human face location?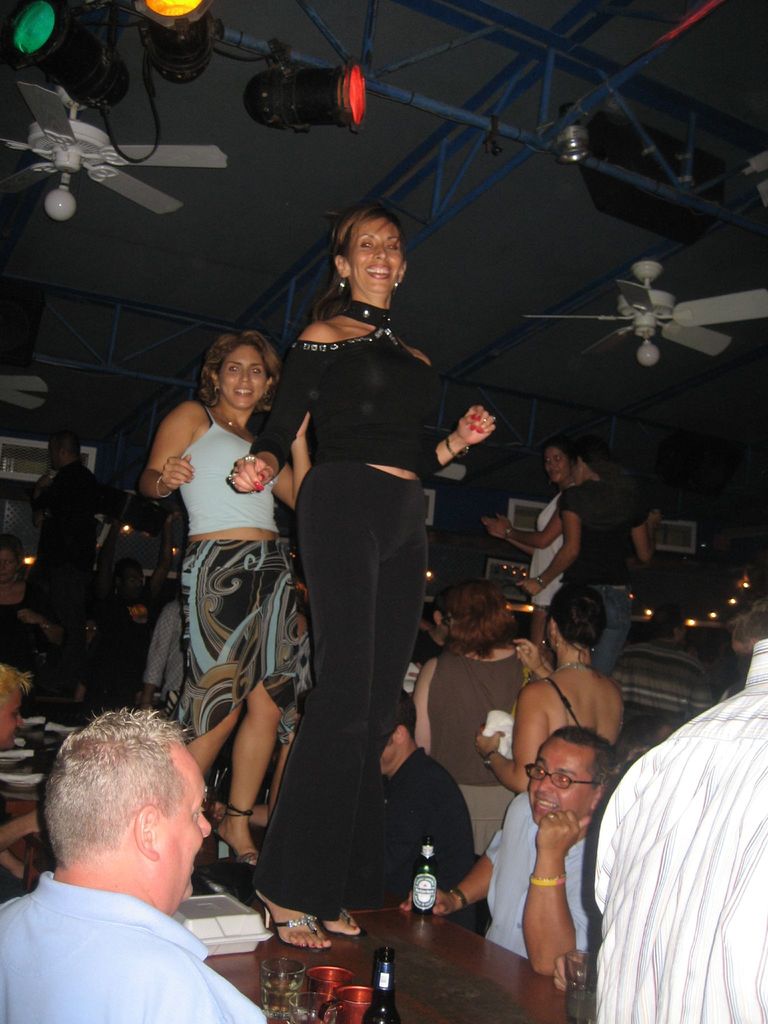
(x1=154, y1=743, x2=213, y2=904)
